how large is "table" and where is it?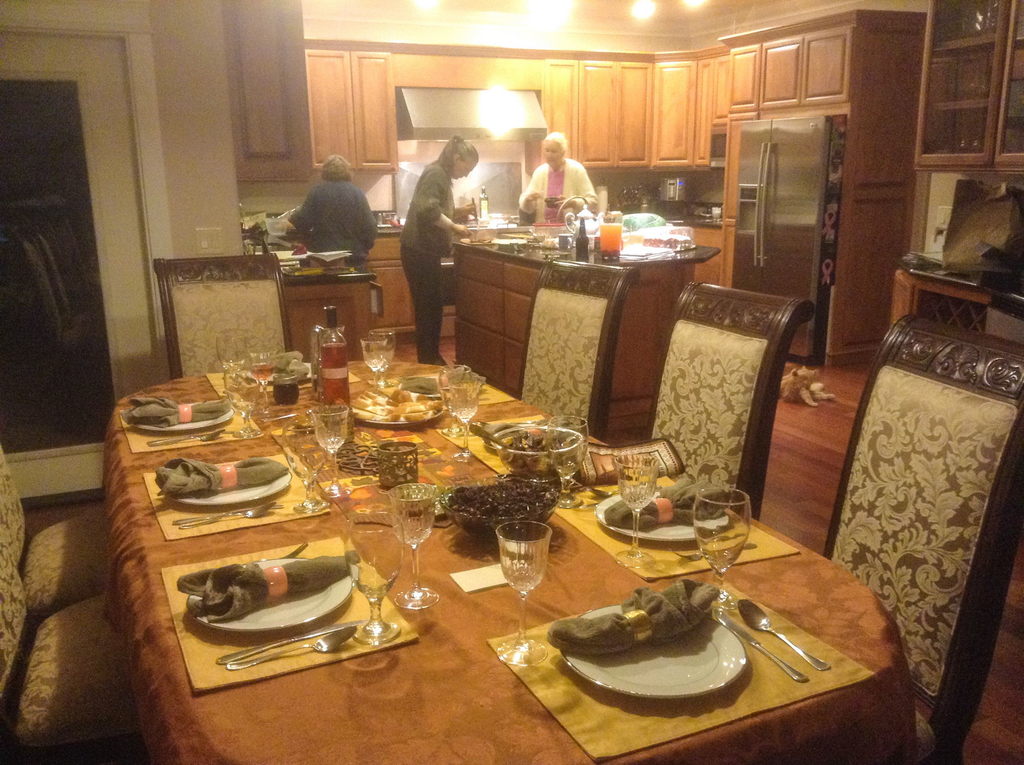
Bounding box: region(258, 237, 378, 356).
